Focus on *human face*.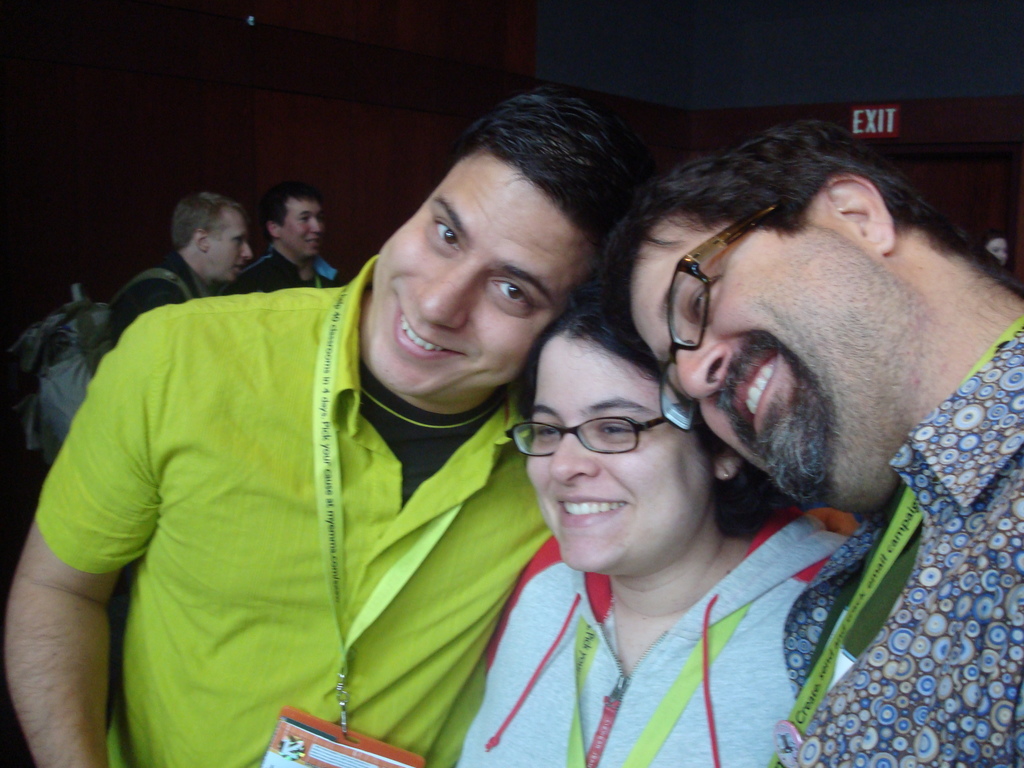
Focused at bbox=[212, 209, 251, 285].
